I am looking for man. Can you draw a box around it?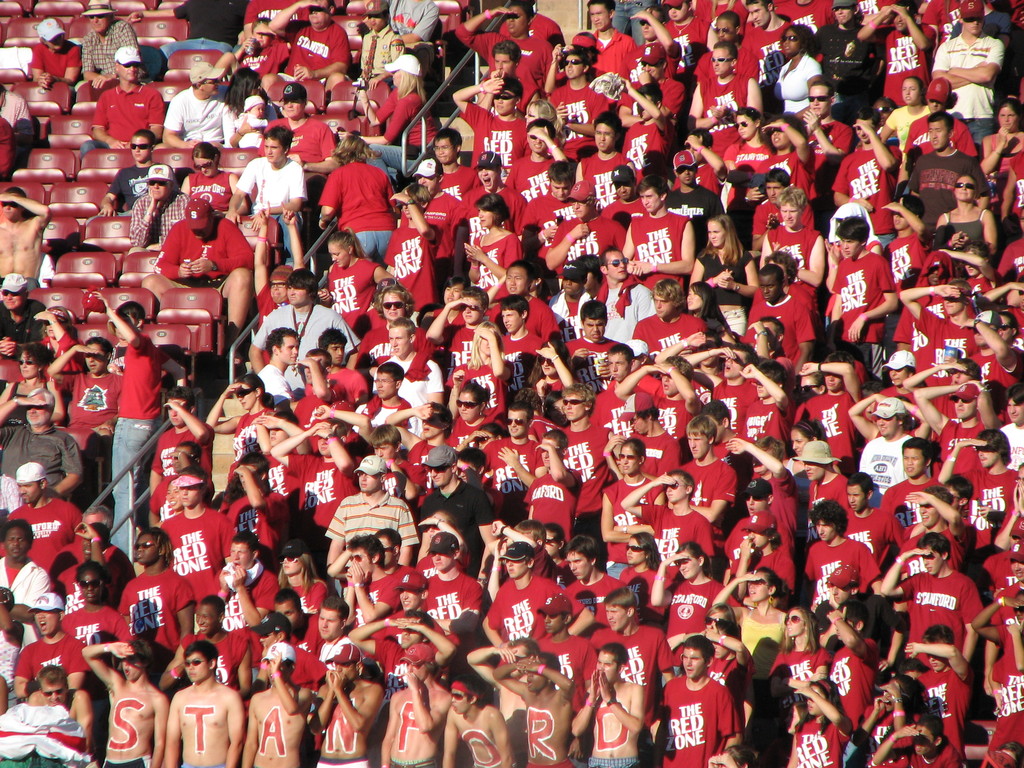
Sure, the bounding box is <box>461,632,542,767</box>.
